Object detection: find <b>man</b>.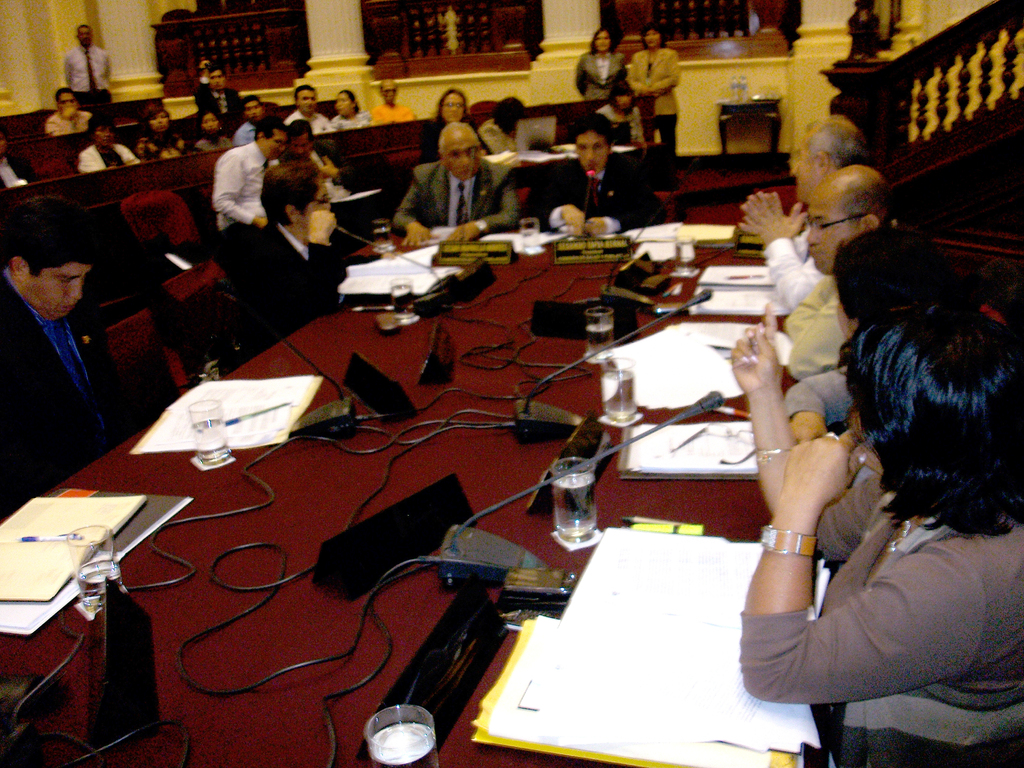
210 116 291 234.
